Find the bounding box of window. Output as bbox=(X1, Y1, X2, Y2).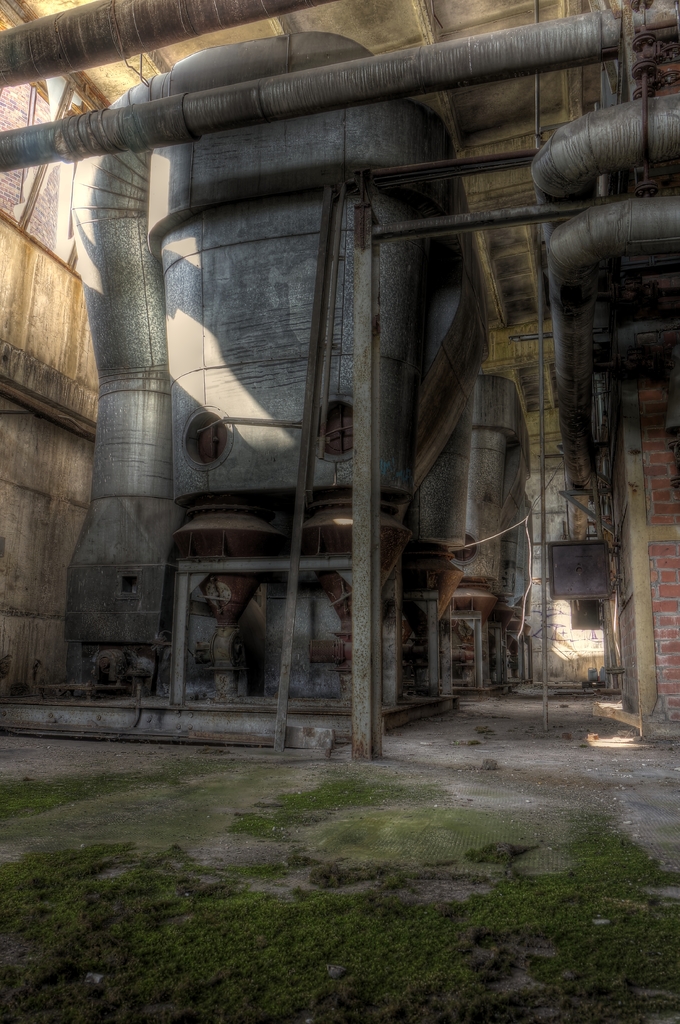
bbox=(313, 394, 359, 459).
